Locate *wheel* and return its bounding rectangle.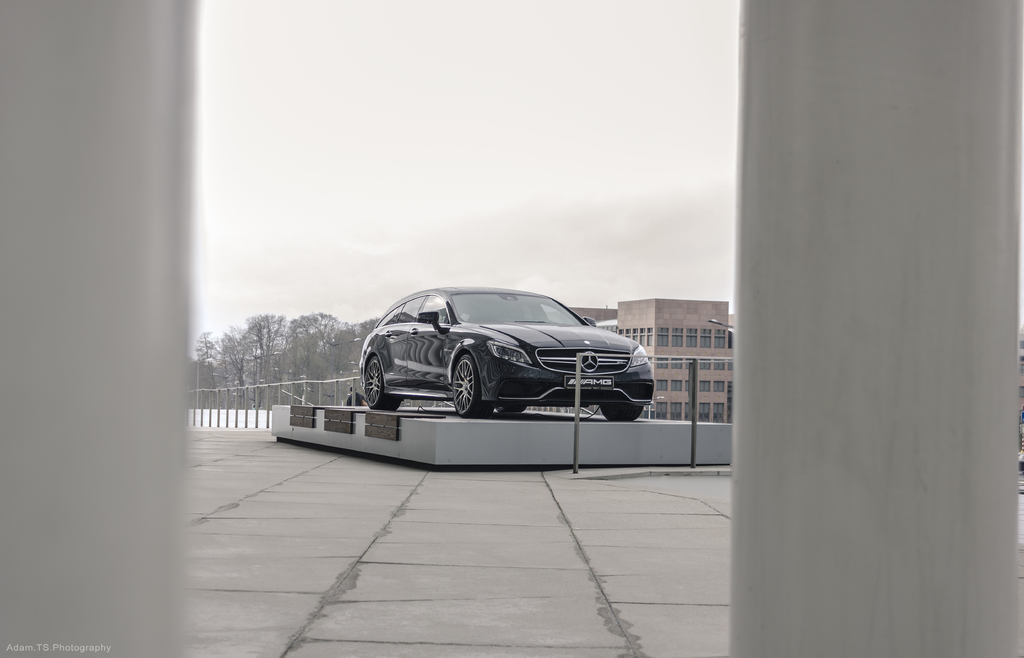
<bbox>495, 407, 526, 412</bbox>.
